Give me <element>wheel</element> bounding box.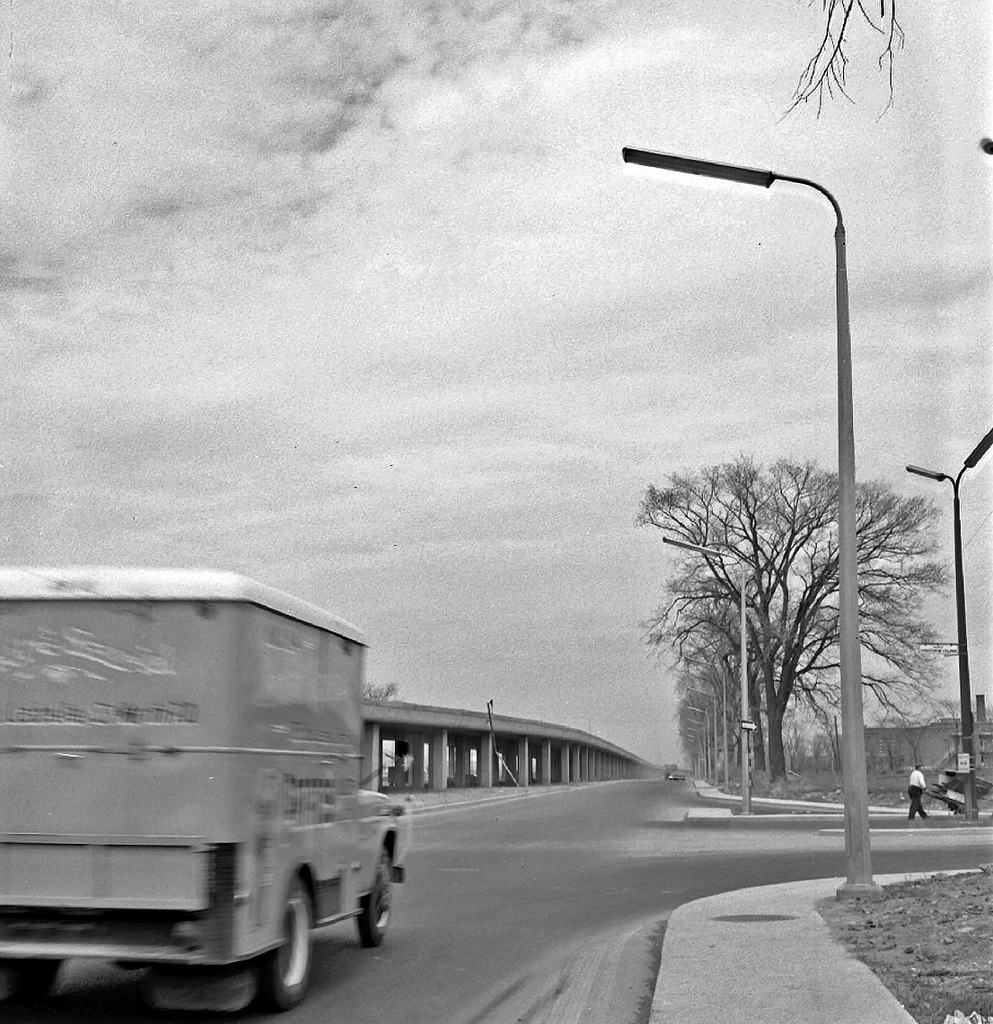
[left=351, top=851, right=393, bottom=945].
